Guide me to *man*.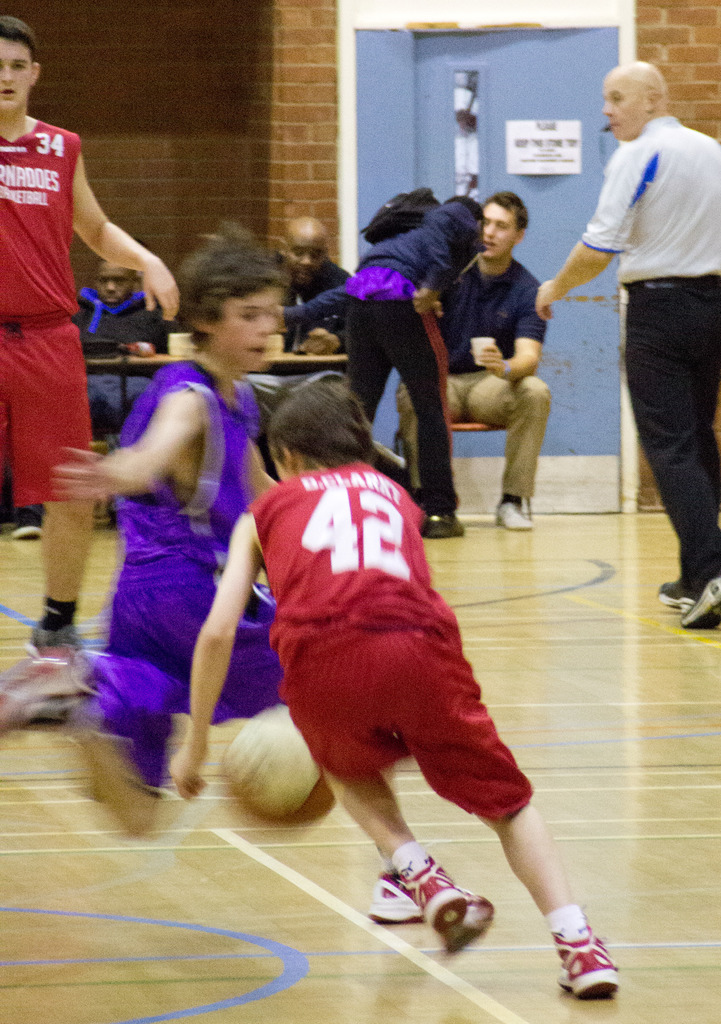
Guidance: box=[233, 211, 356, 438].
